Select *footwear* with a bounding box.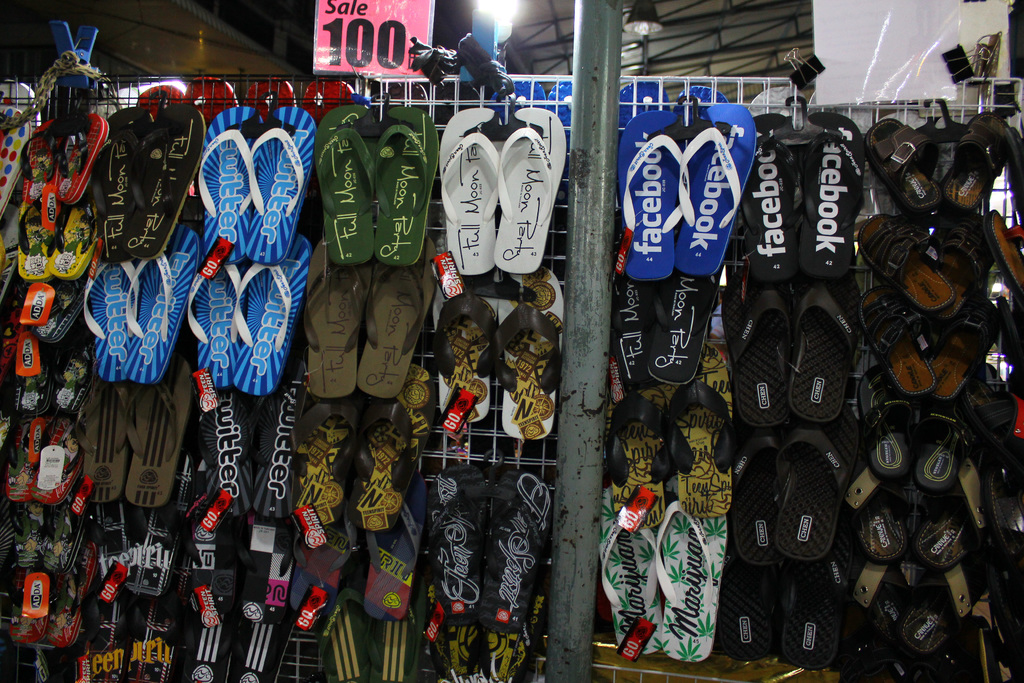
(938,115,1021,250).
